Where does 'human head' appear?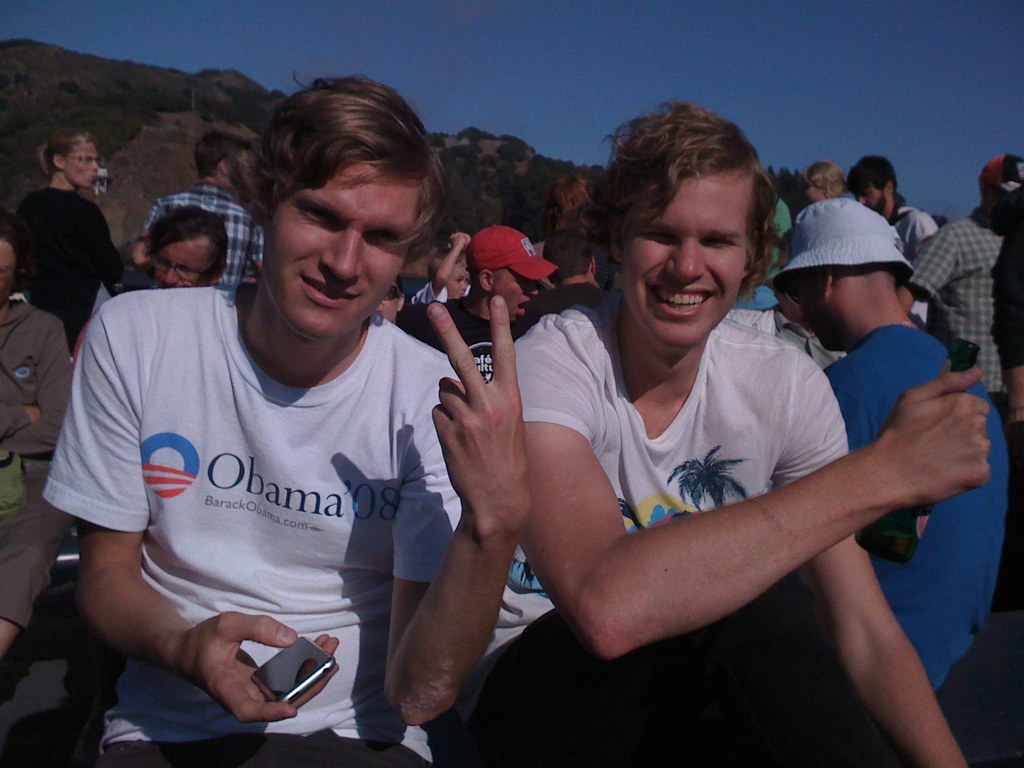
Appears at [590, 103, 794, 337].
